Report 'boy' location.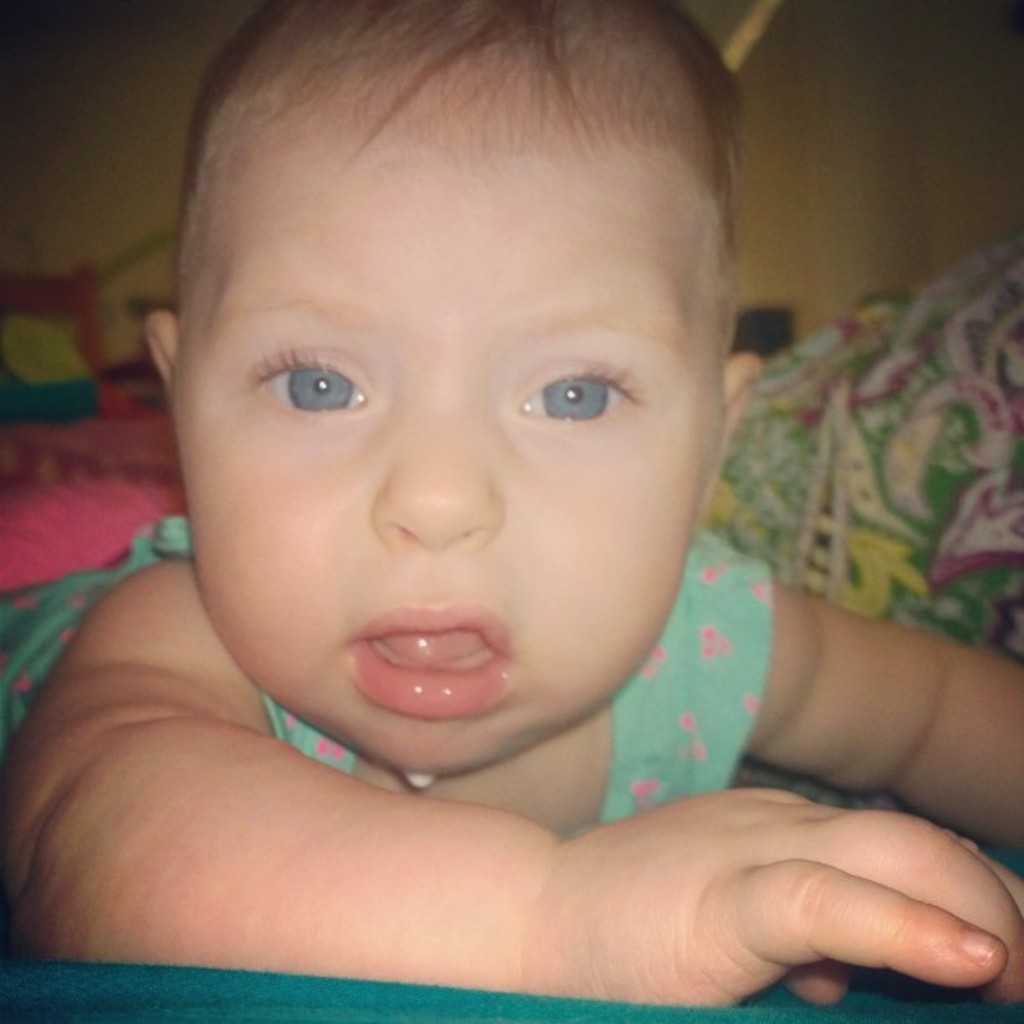
Report: x1=12, y1=27, x2=942, y2=1001.
